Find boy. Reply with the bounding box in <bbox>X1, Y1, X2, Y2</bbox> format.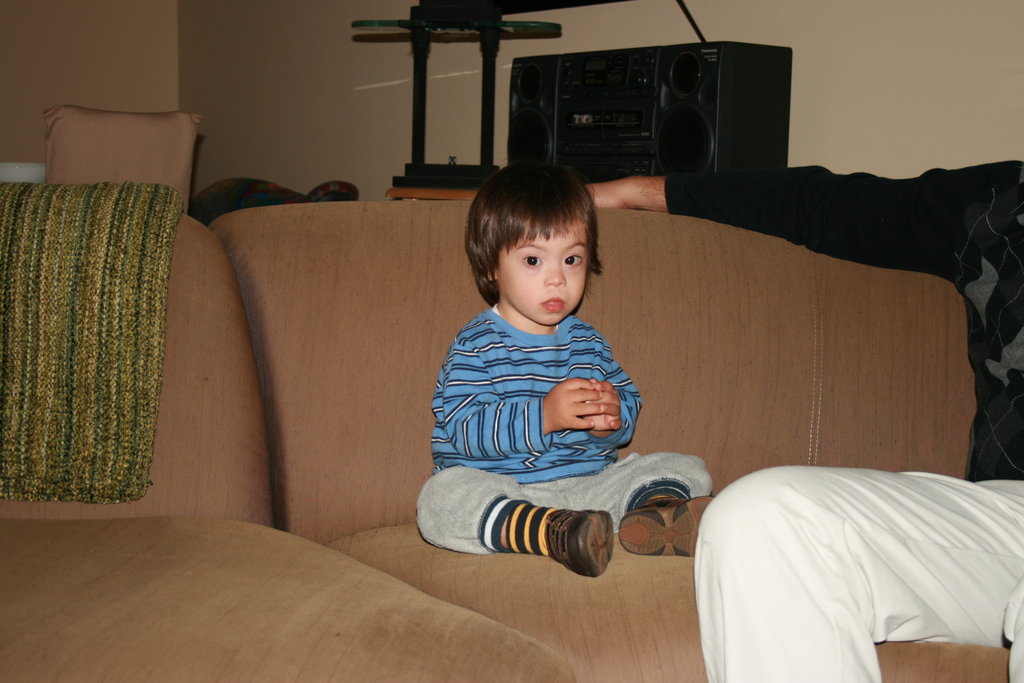
<bbox>404, 157, 728, 588</bbox>.
